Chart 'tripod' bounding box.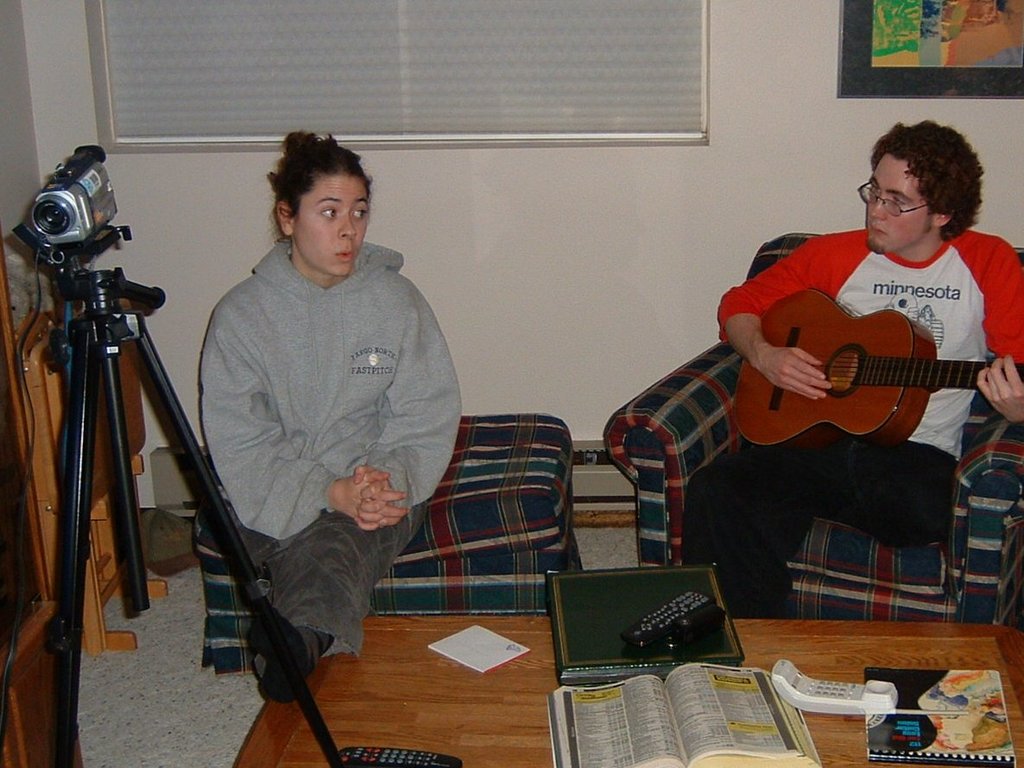
Charted: pyautogui.locateOnScreen(49, 273, 350, 767).
